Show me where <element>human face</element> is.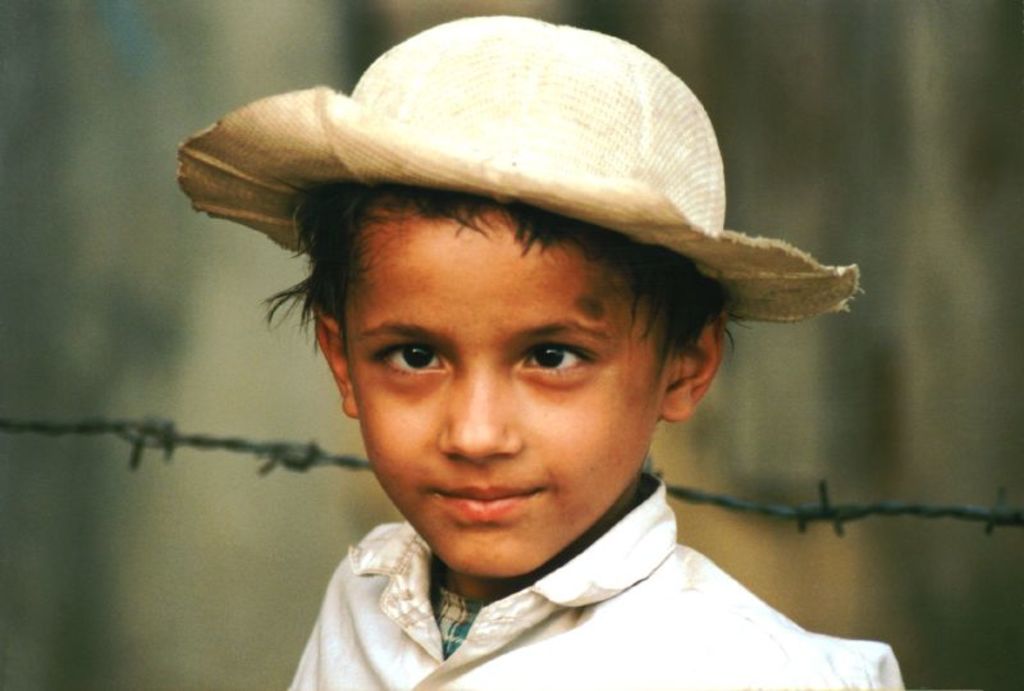
<element>human face</element> is at 339 216 680 573.
